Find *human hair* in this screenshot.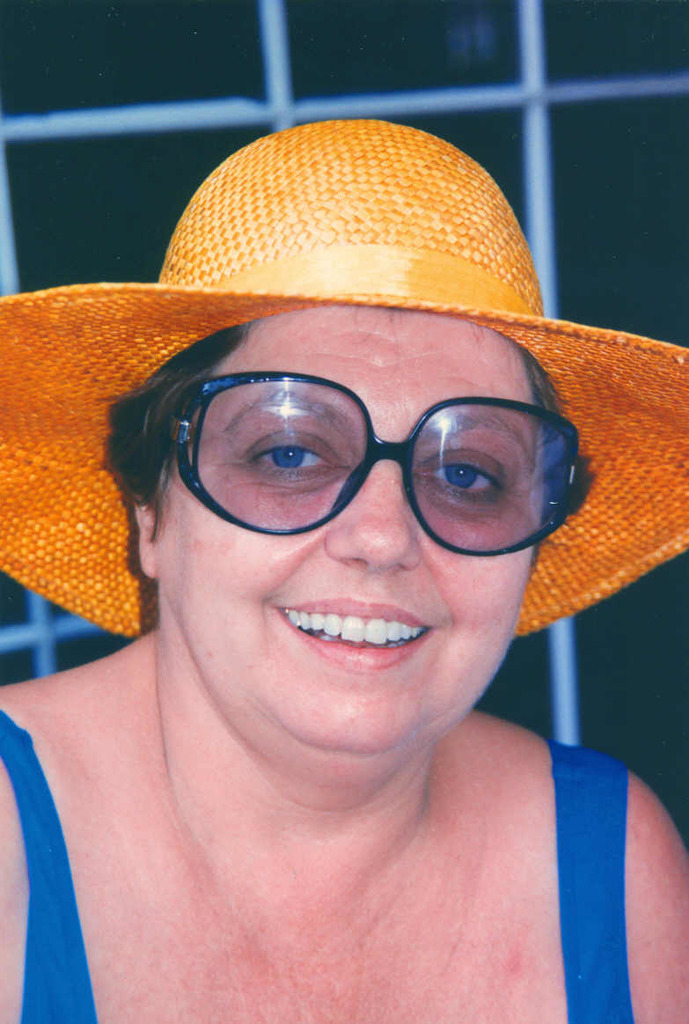
The bounding box for *human hair* is left=92, top=315, right=566, bottom=505.
